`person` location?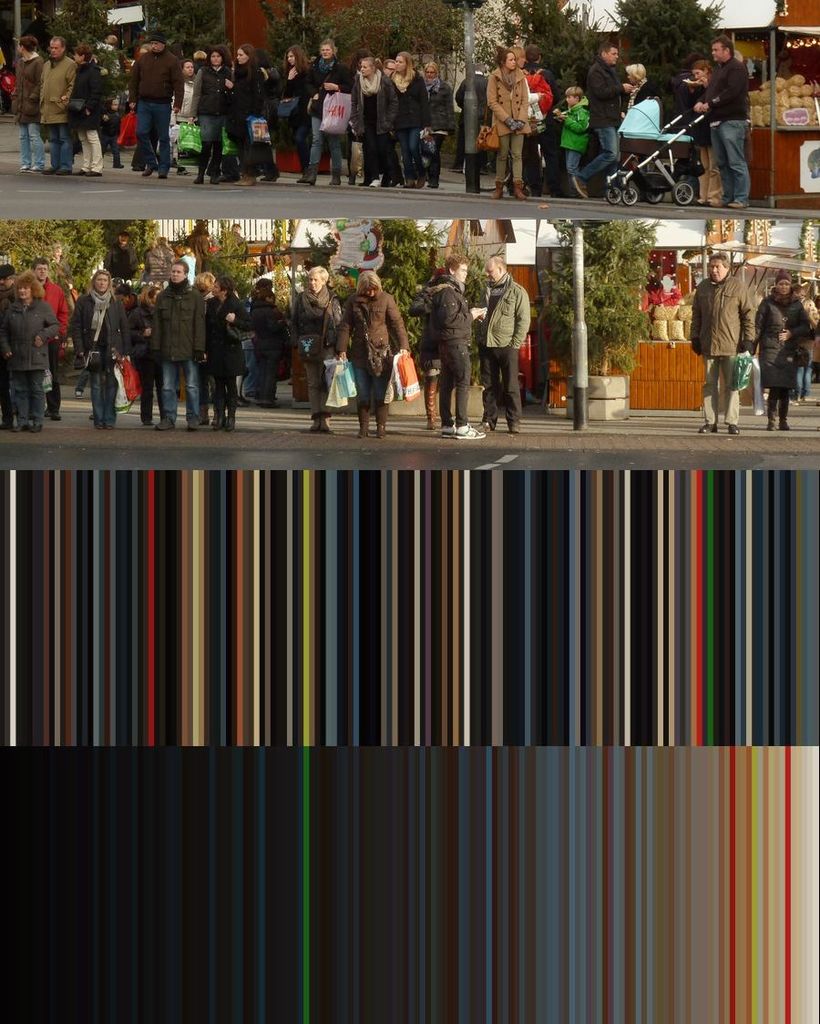
l=571, t=29, r=635, b=196
